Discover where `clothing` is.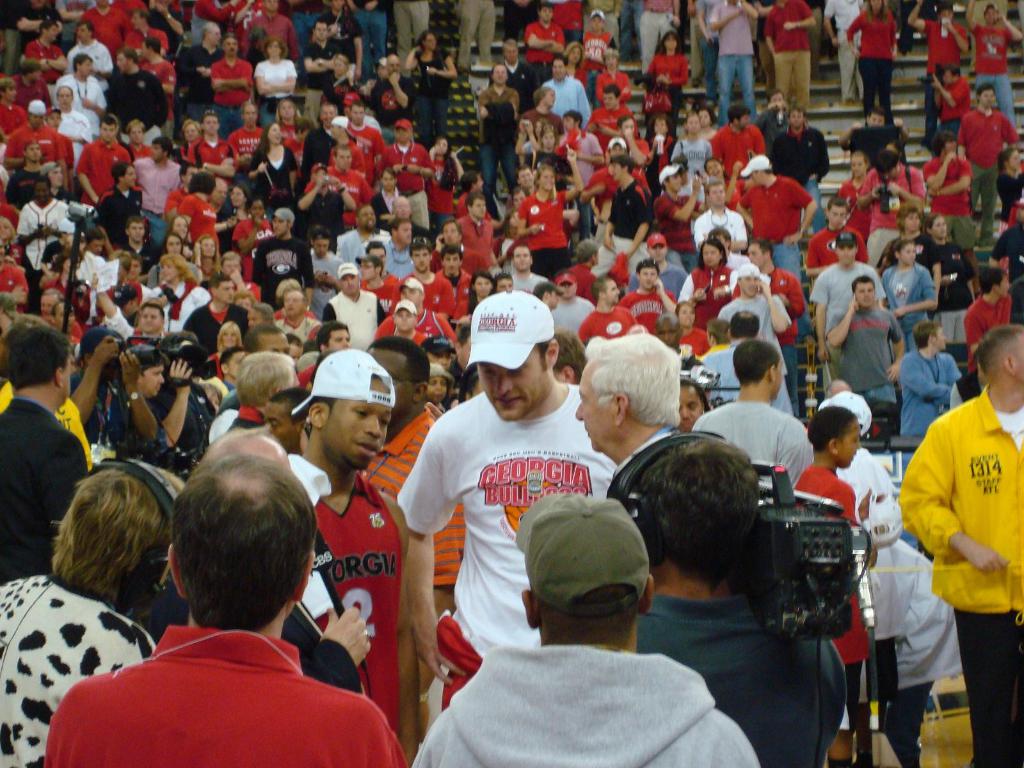
Discovered at x1=363 y1=67 x2=413 y2=141.
